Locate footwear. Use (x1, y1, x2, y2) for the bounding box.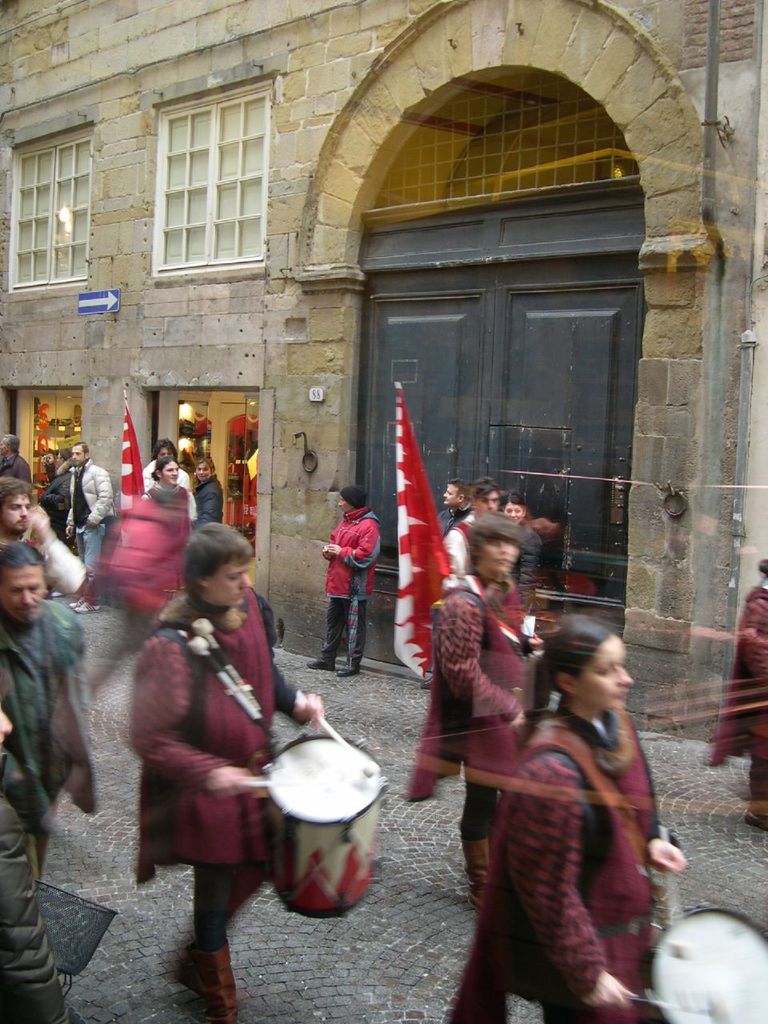
(340, 665, 361, 676).
